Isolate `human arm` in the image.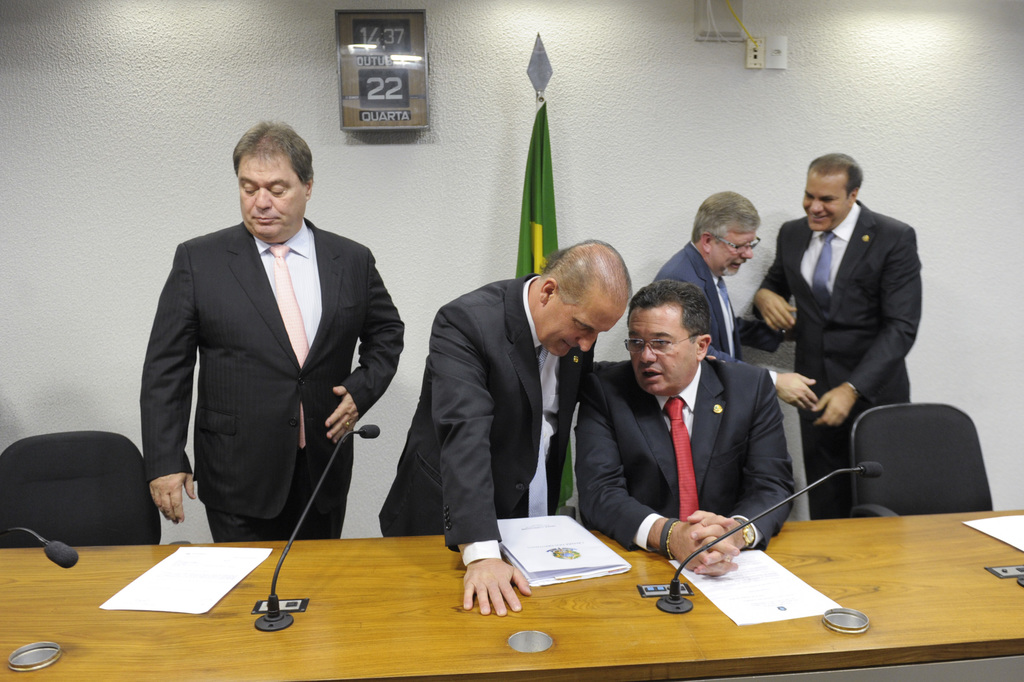
Isolated region: Rect(739, 306, 791, 351).
